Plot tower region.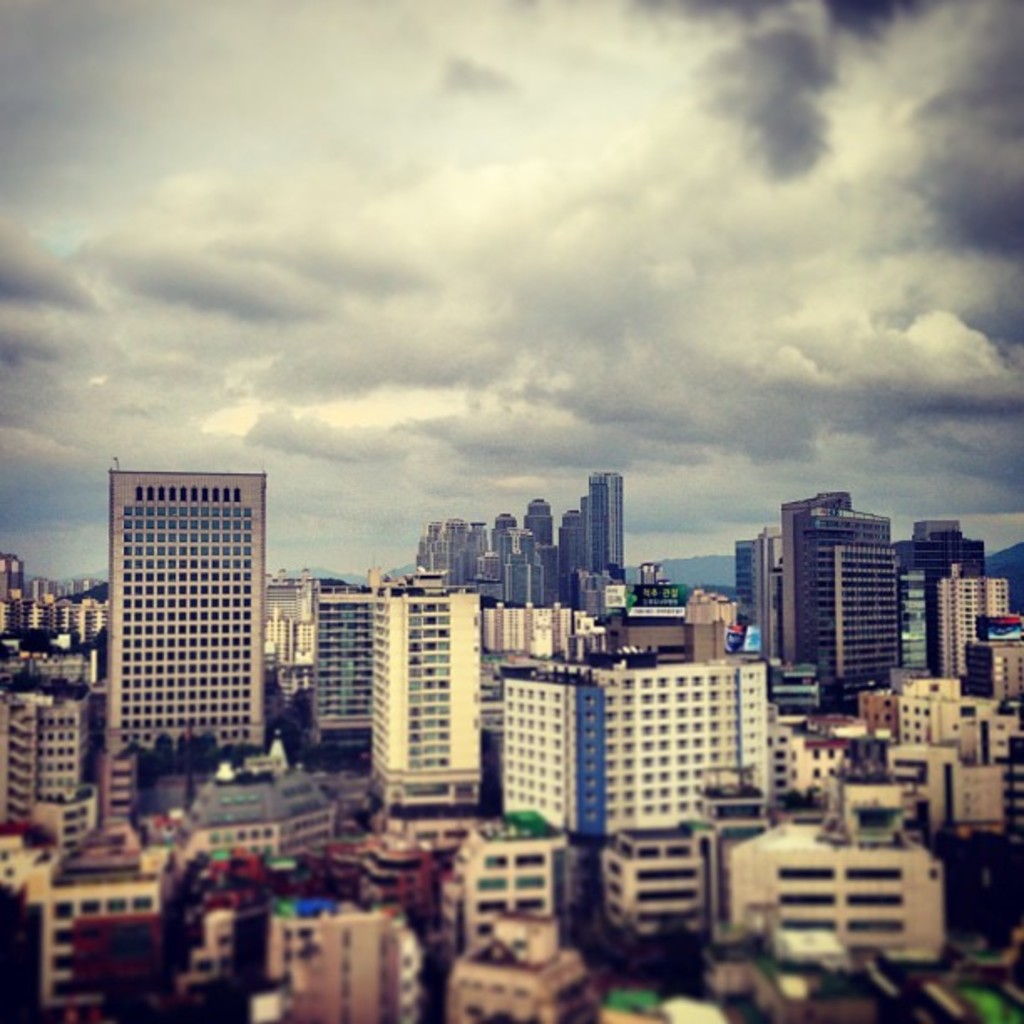
Plotted at box(897, 517, 977, 676).
